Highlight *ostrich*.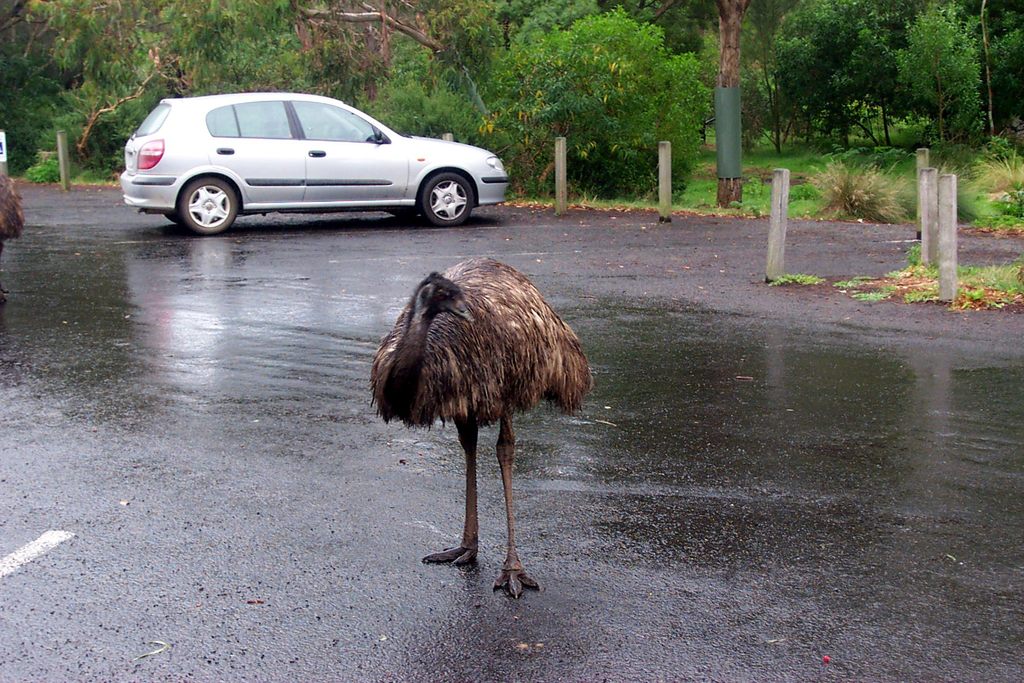
Highlighted region: rect(356, 216, 594, 568).
